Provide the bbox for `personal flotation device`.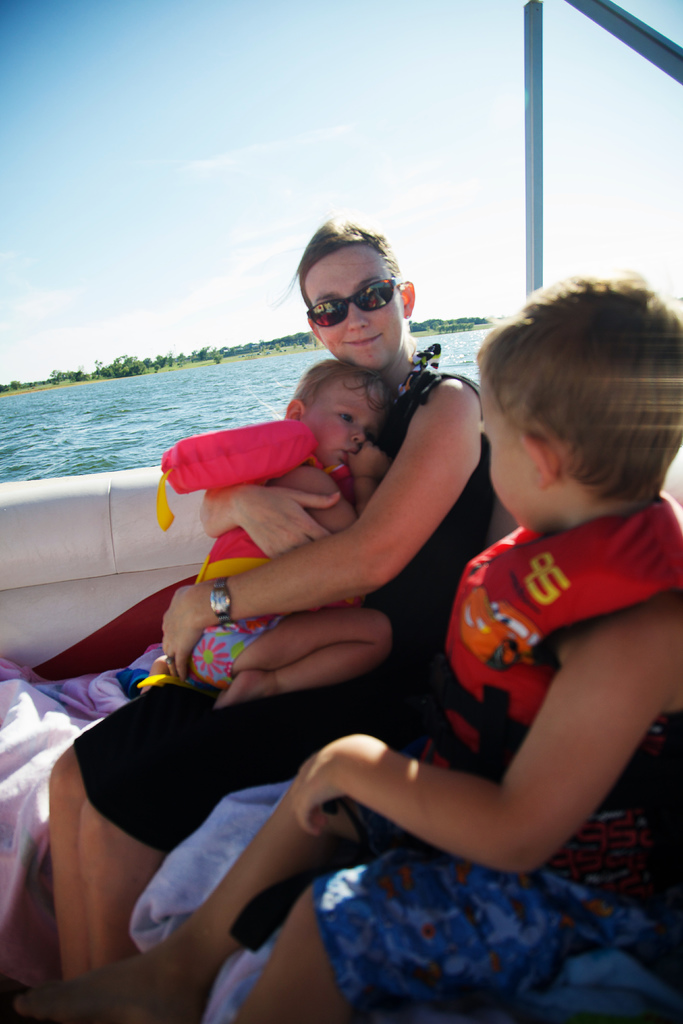
(x1=413, y1=485, x2=682, y2=769).
